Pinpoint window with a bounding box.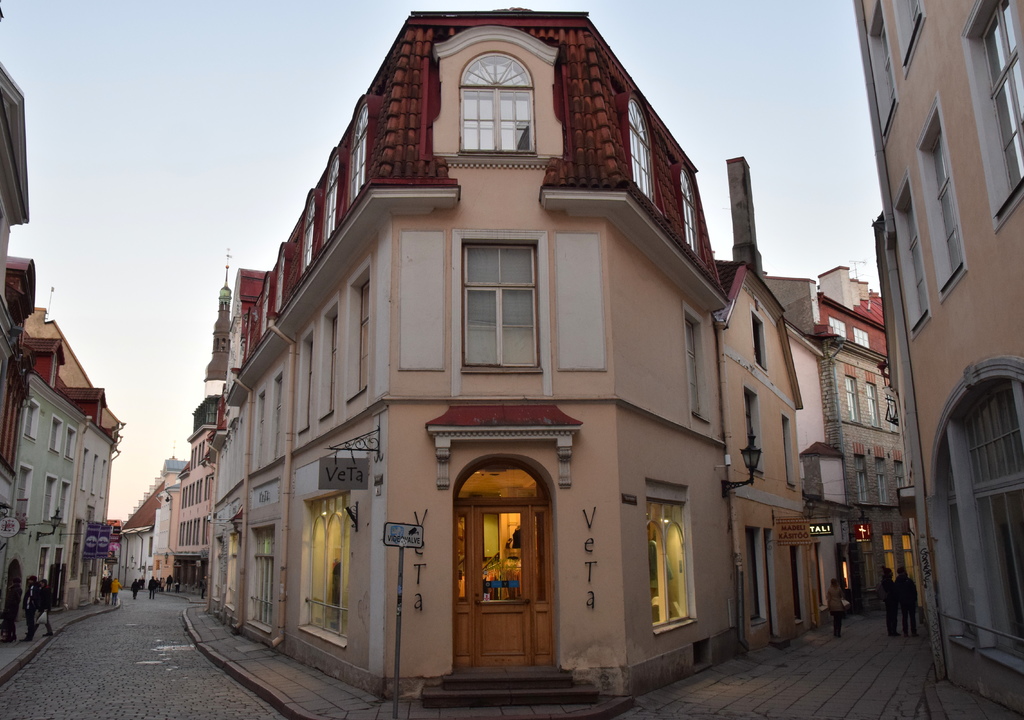
Rect(830, 317, 850, 342).
